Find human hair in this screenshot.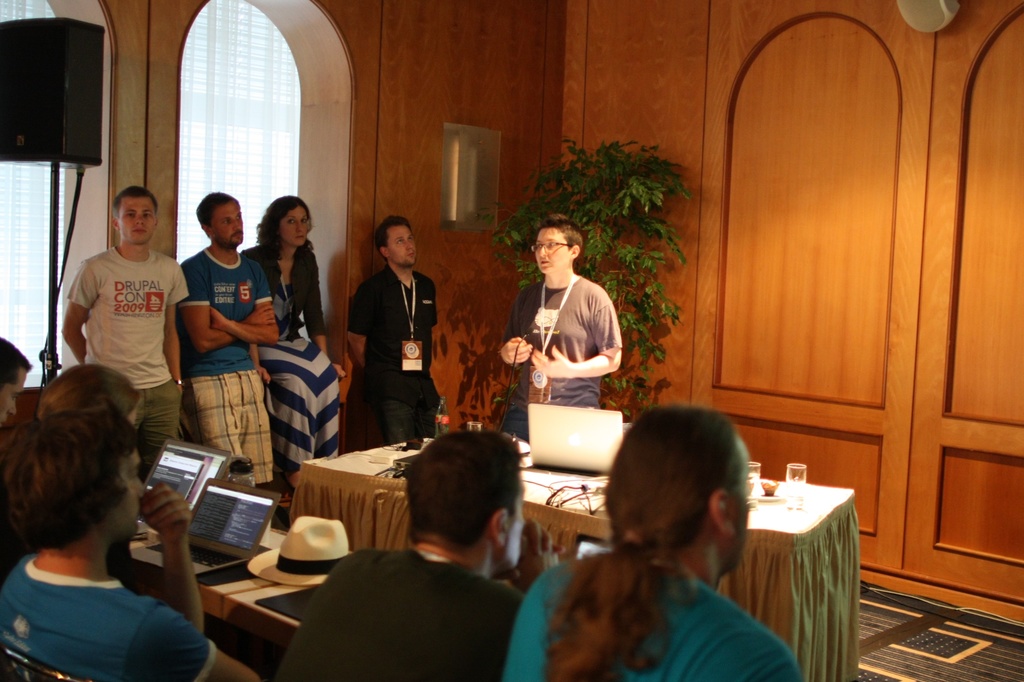
The bounding box for human hair is <region>0, 407, 136, 553</region>.
